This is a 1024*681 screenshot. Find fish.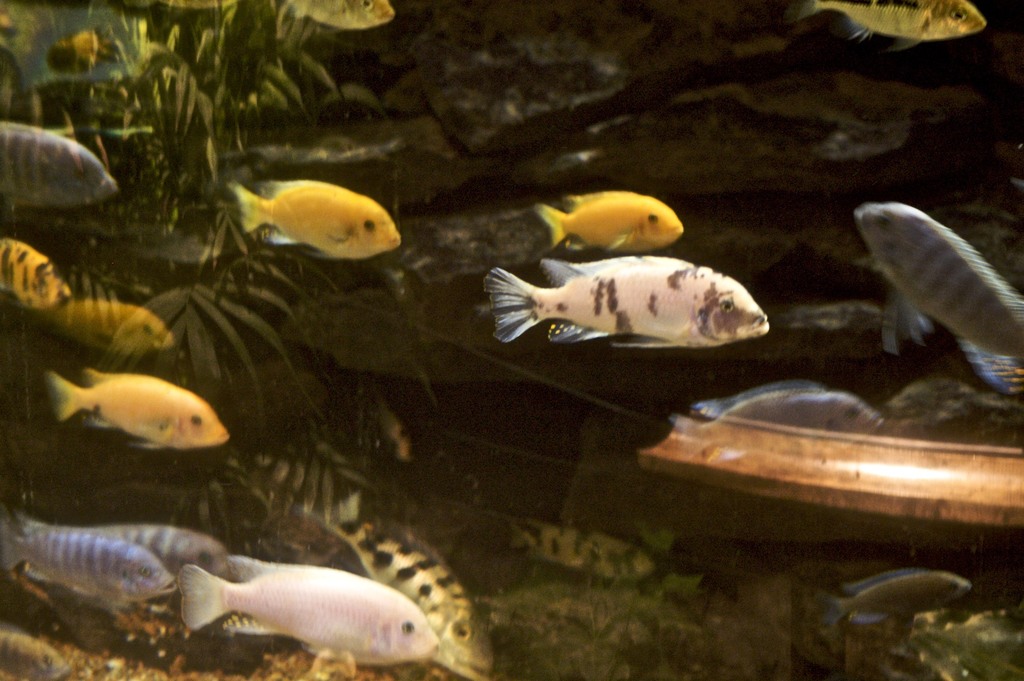
Bounding box: left=530, top=184, right=684, bottom=252.
